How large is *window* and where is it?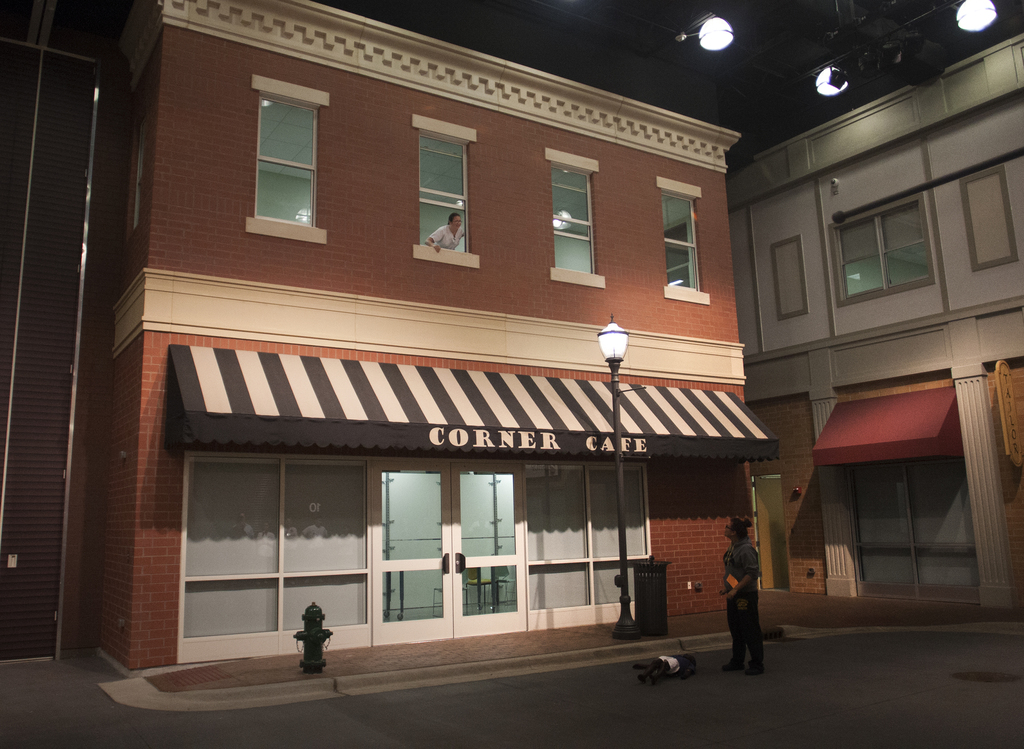
Bounding box: 810 92 919 165.
